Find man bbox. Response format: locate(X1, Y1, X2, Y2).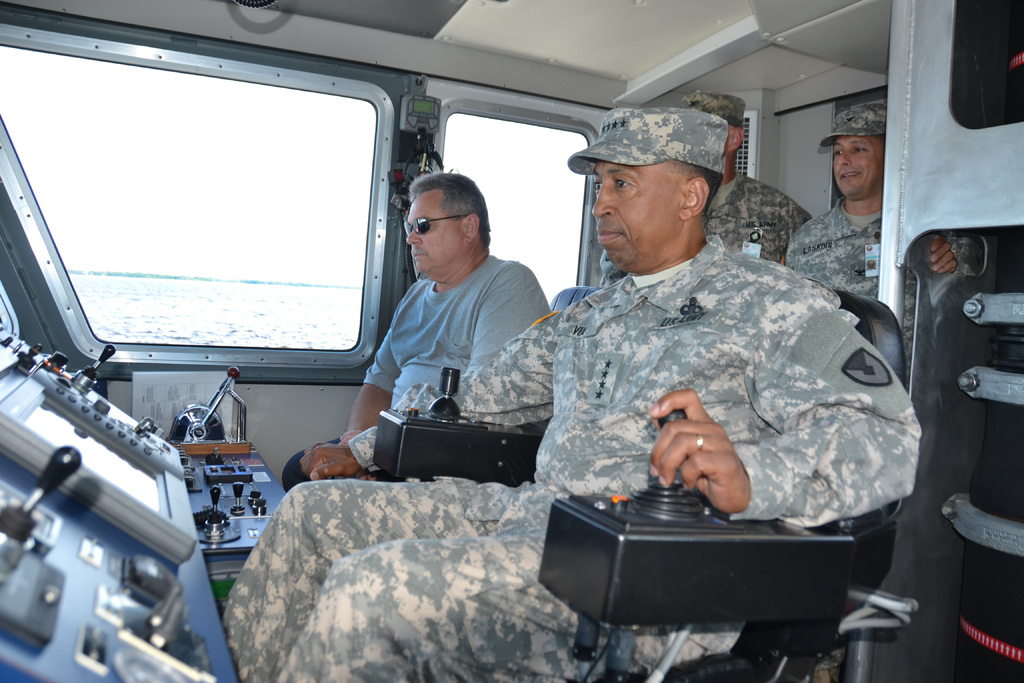
locate(280, 172, 544, 491).
